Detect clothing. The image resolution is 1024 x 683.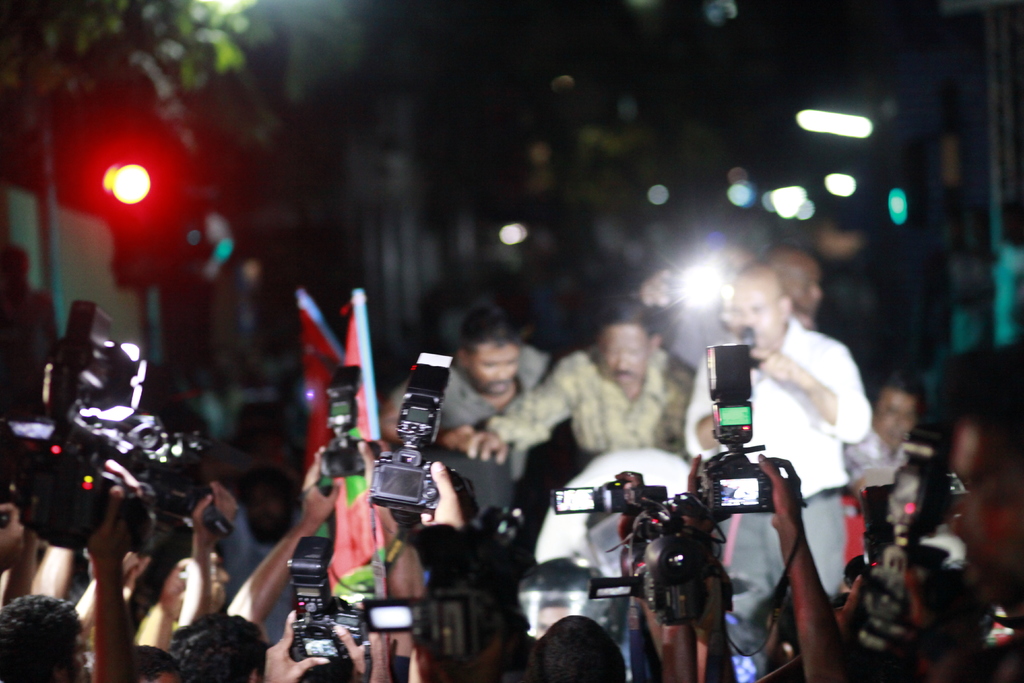
<bbox>682, 317, 872, 674</bbox>.
